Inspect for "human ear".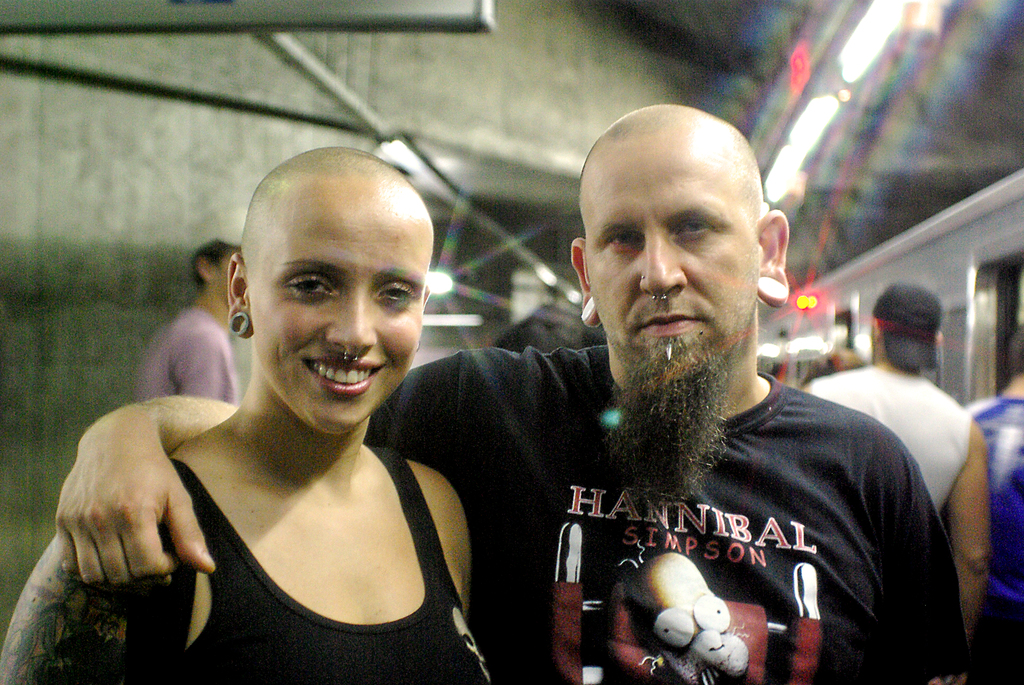
Inspection: box(227, 253, 255, 336).
